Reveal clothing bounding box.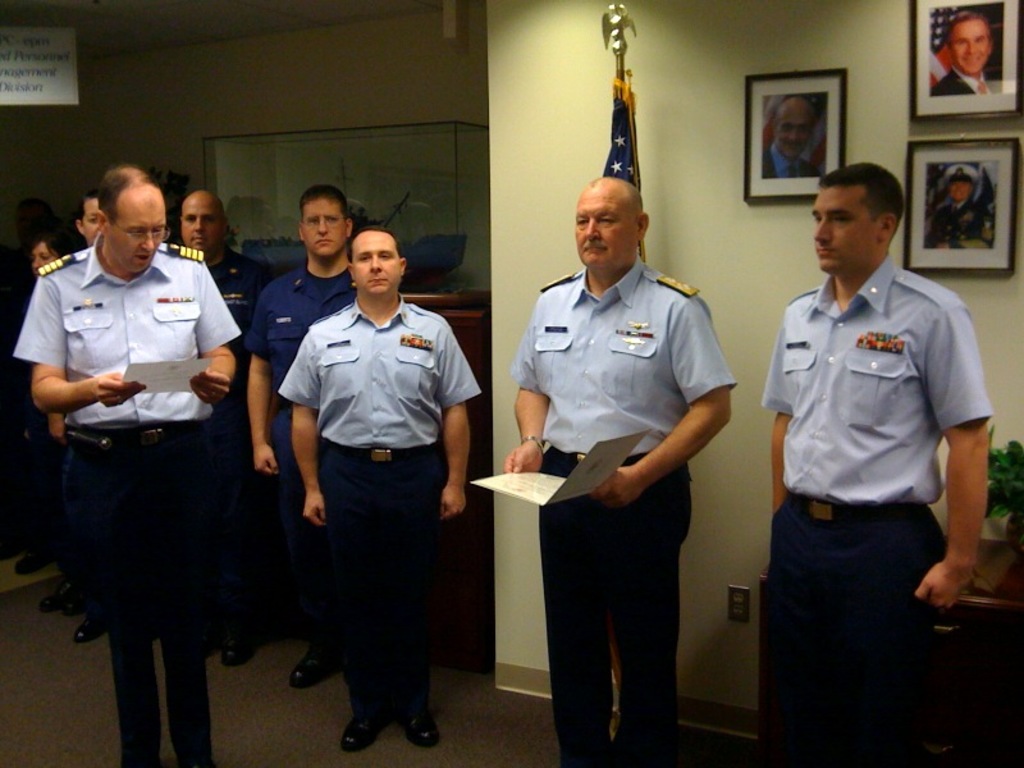
Revealed: detection(6, 225, 257, 416).
